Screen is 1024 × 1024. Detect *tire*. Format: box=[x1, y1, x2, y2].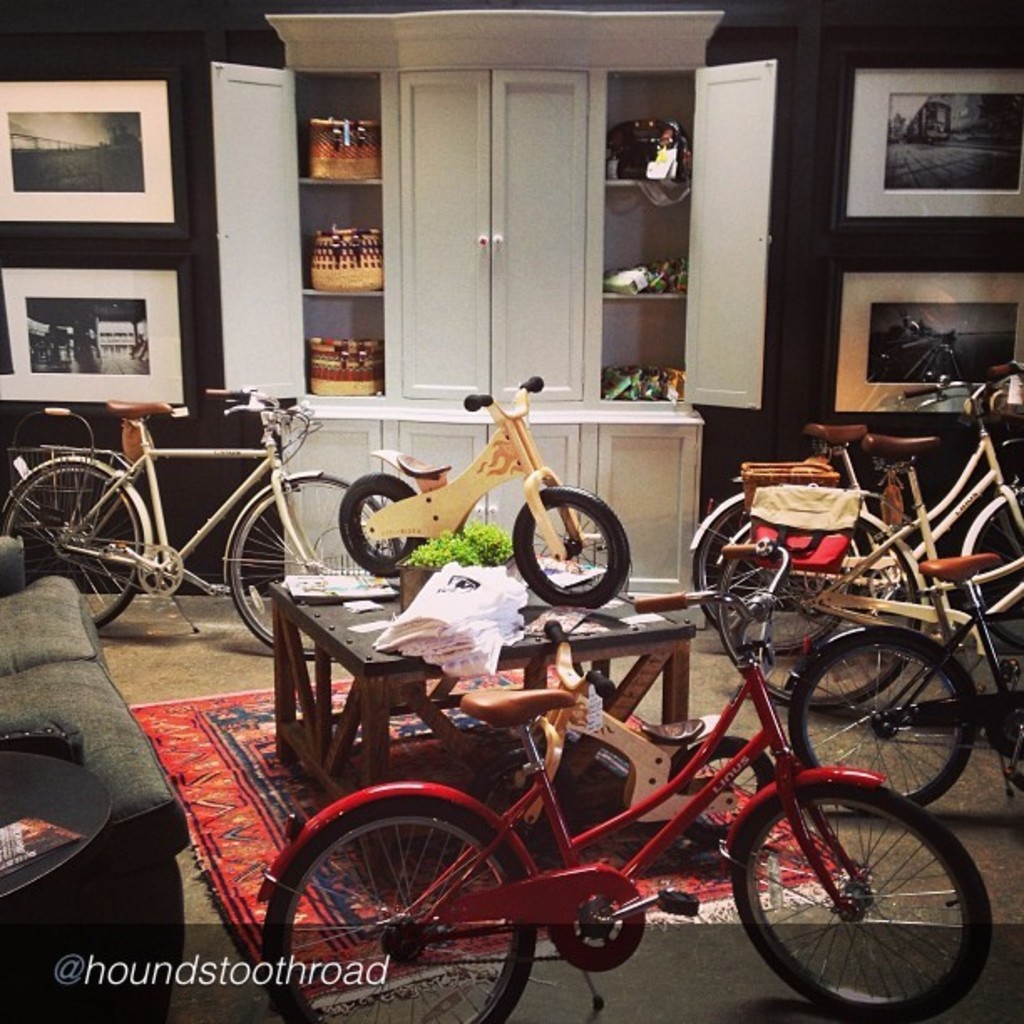
box=[3, 455, 147, 632].
